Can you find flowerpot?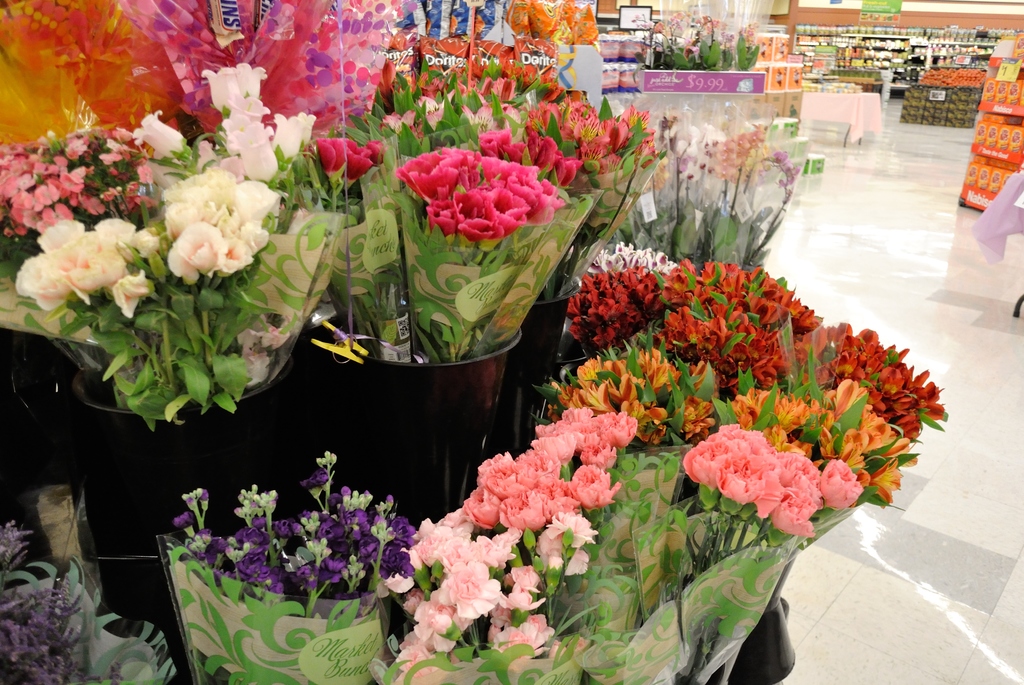
Yes, bounding box: x1=299, y1=329, x2=524, y2=532.
